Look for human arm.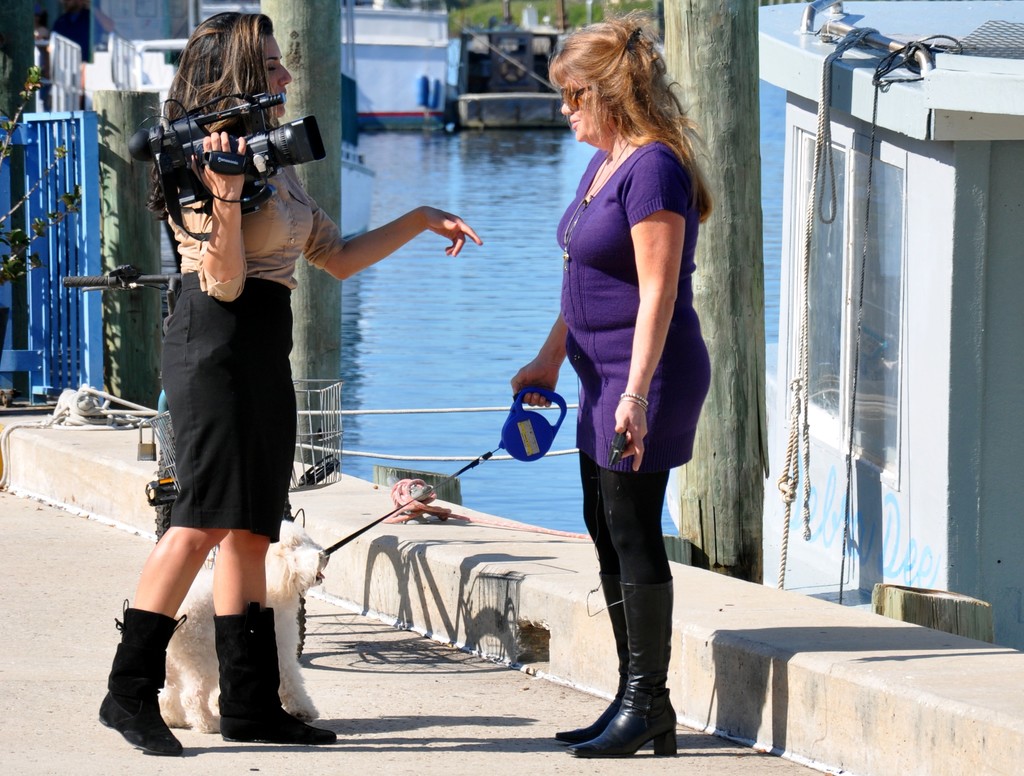
Found: [left=184, top=131, right=249, bottom=303].
